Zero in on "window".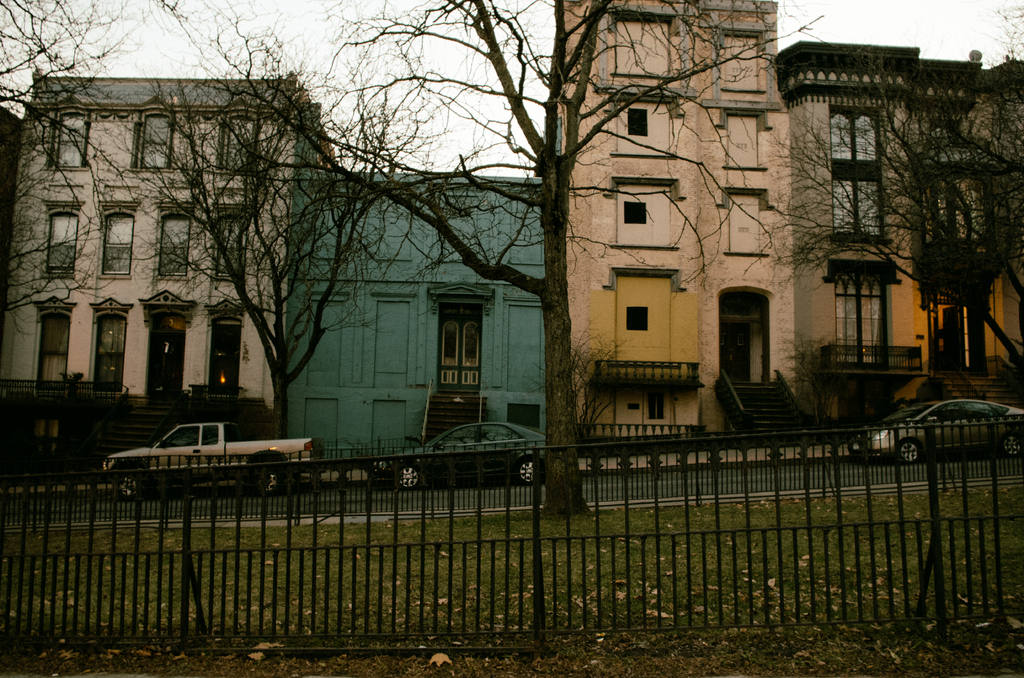
Zeroed in: crop(88, 296, 132, 396).
